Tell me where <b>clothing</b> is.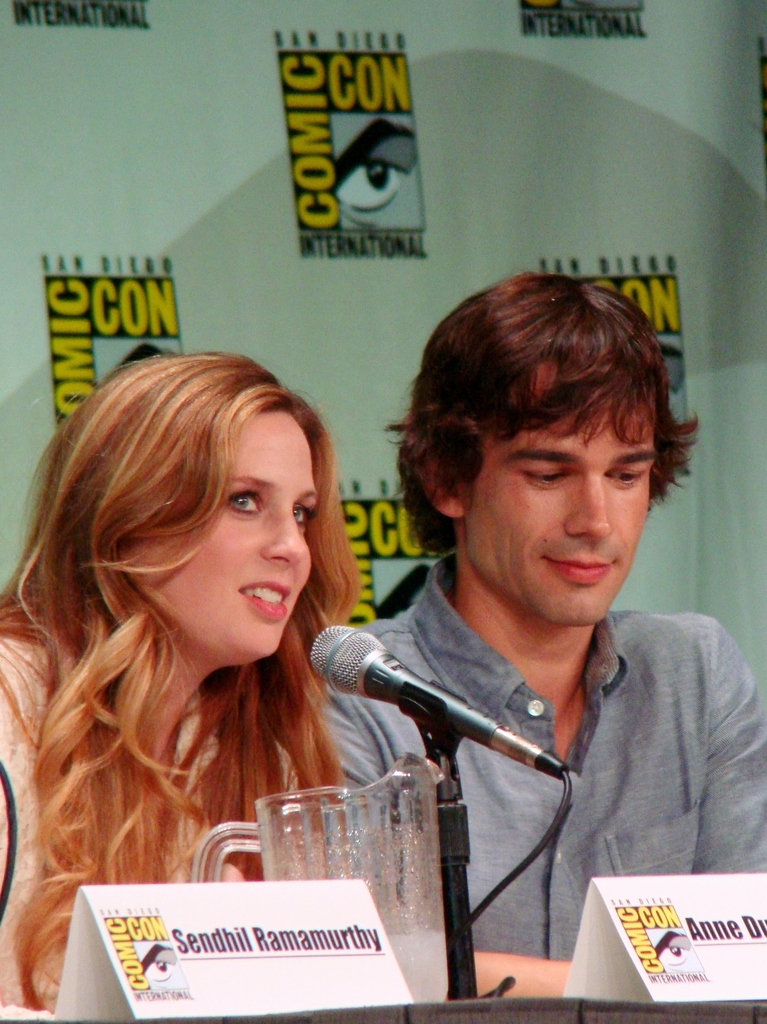
<b>clothing</b> is at detection(306, 554, 766, 964).
